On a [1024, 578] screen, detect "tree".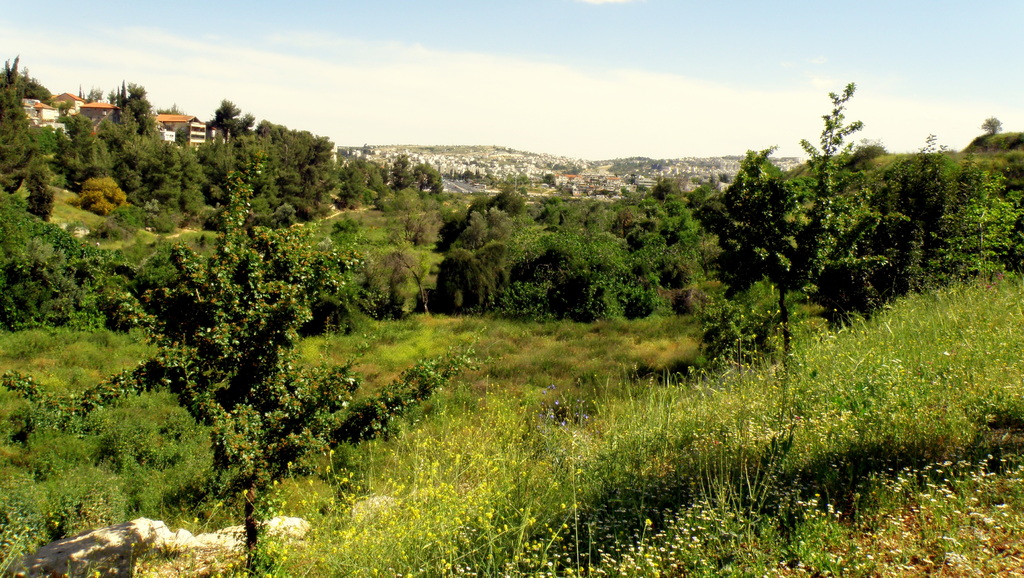
[left=982, top=114, right=1002, bottom=134].
